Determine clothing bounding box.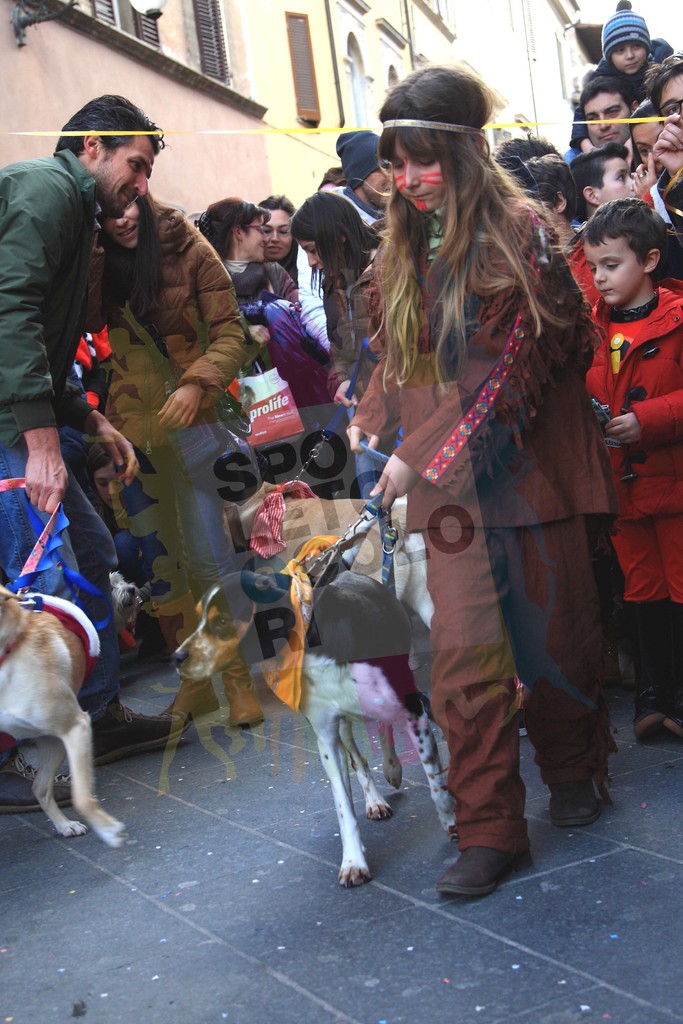
Determined: 570 61 617 153.
